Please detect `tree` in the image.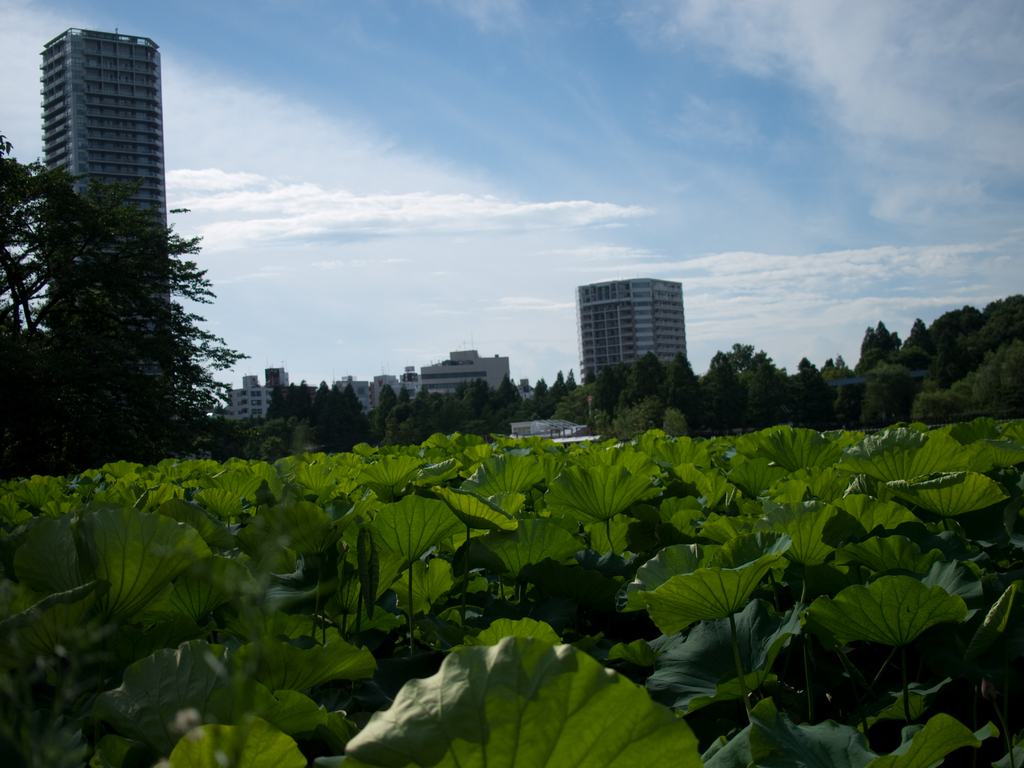
bbox(828, 348, 865, 417).
